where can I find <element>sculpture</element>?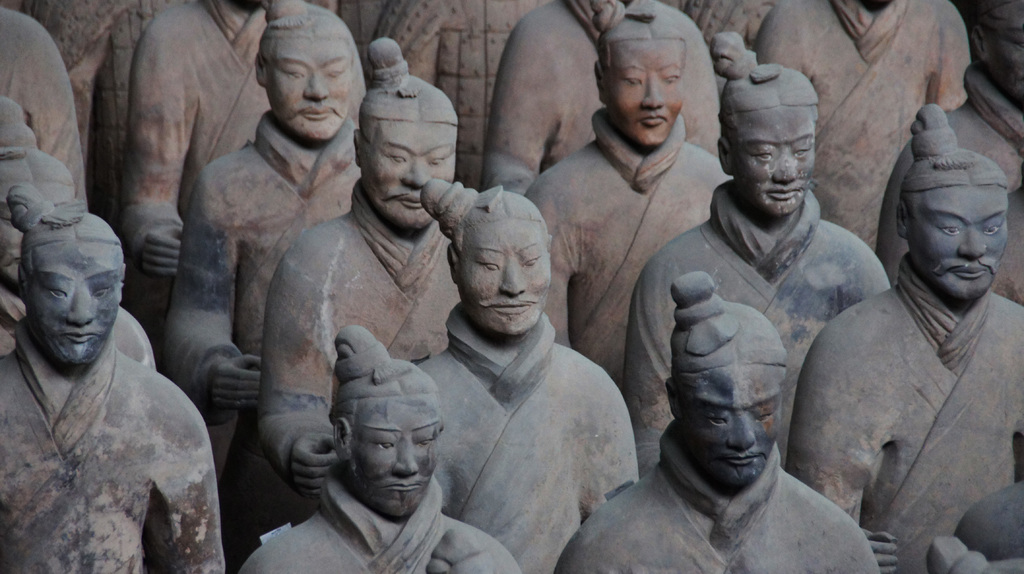
You can find it at box=[783, 109, 1023, 573].
